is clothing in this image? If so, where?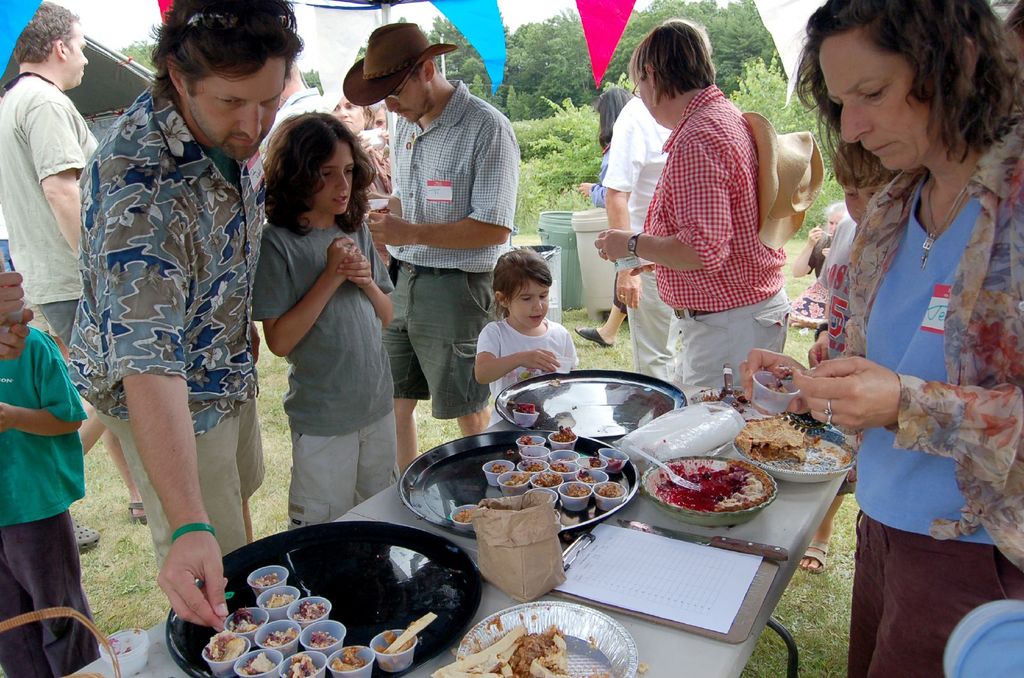
Yes, at [left=592, top=138, right=618, bottom=215].
